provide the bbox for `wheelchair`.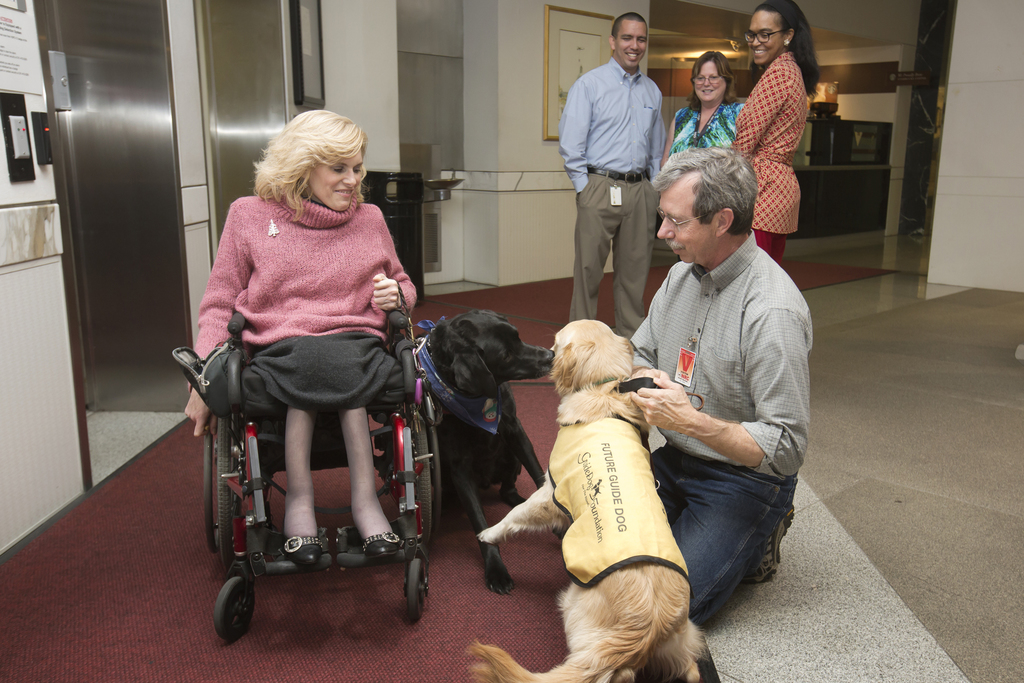
{"left": 173, "top": 309, "right": 445, "bottom": 645}.
